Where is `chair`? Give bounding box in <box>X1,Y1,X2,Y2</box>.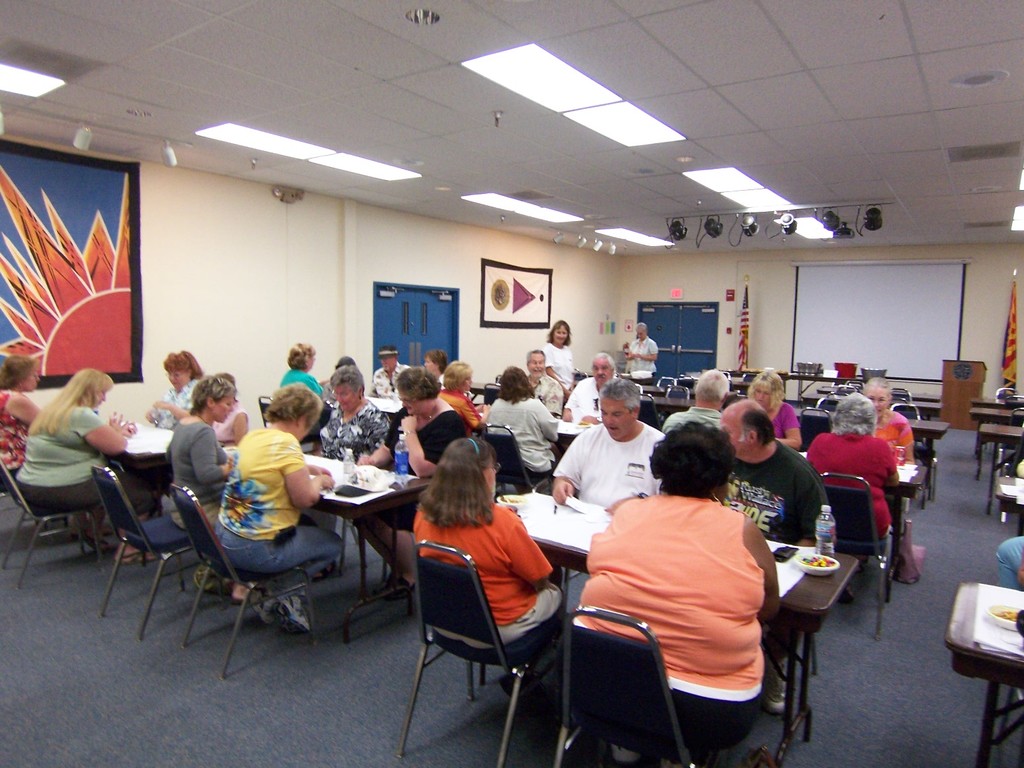
<box>86,464,227,643</box>.
